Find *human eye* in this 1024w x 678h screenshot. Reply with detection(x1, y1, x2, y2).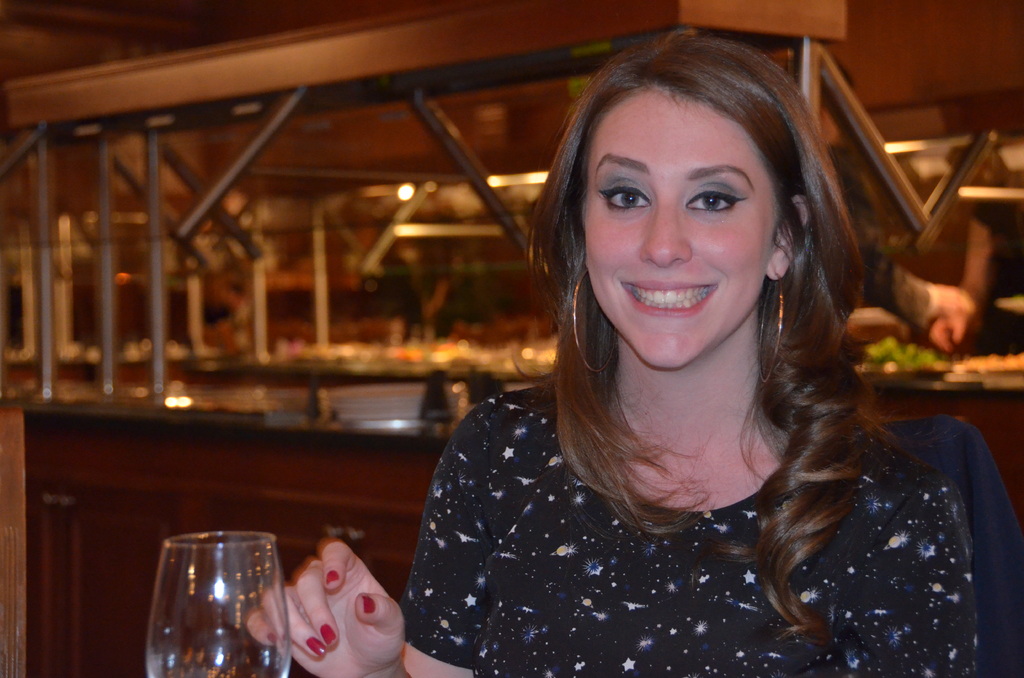
detection(682, 163, 764, 229).
